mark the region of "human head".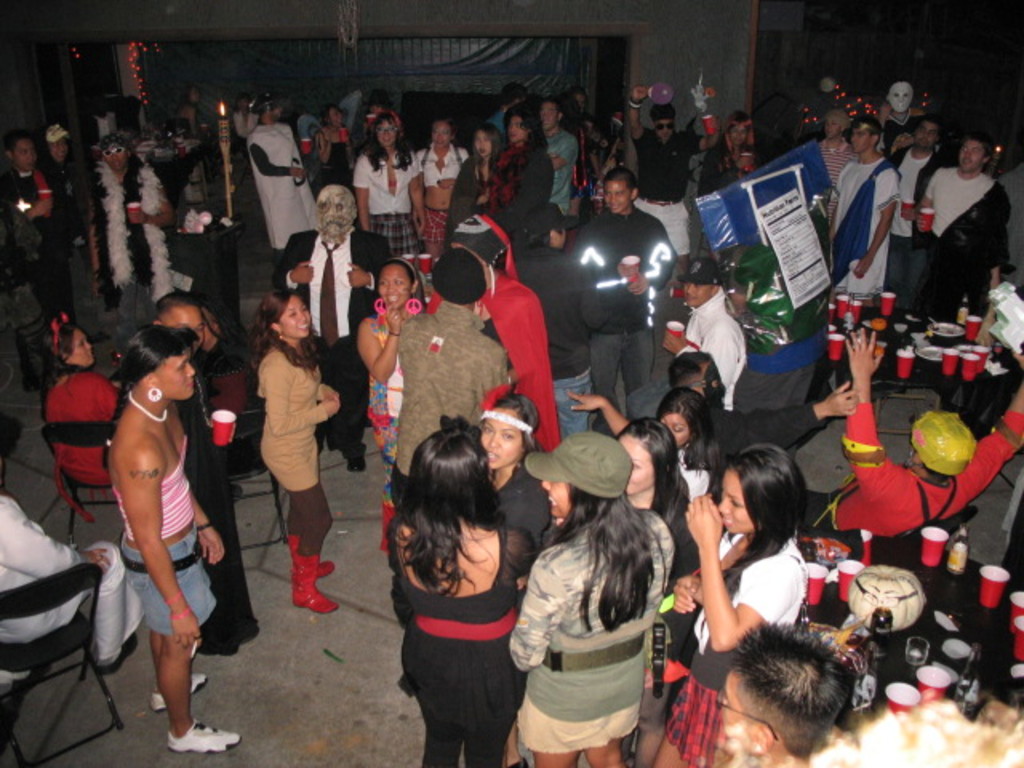
Region: locate(315, 184, 362, 242).
